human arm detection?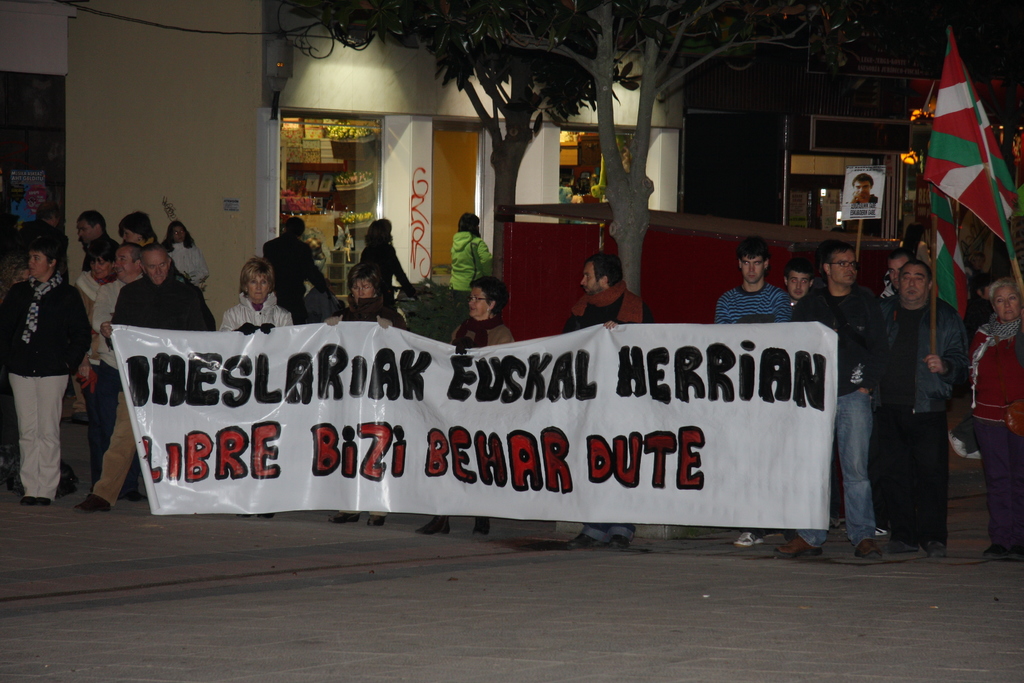
[x1=488, y1=329, x2=515, y2=349]
